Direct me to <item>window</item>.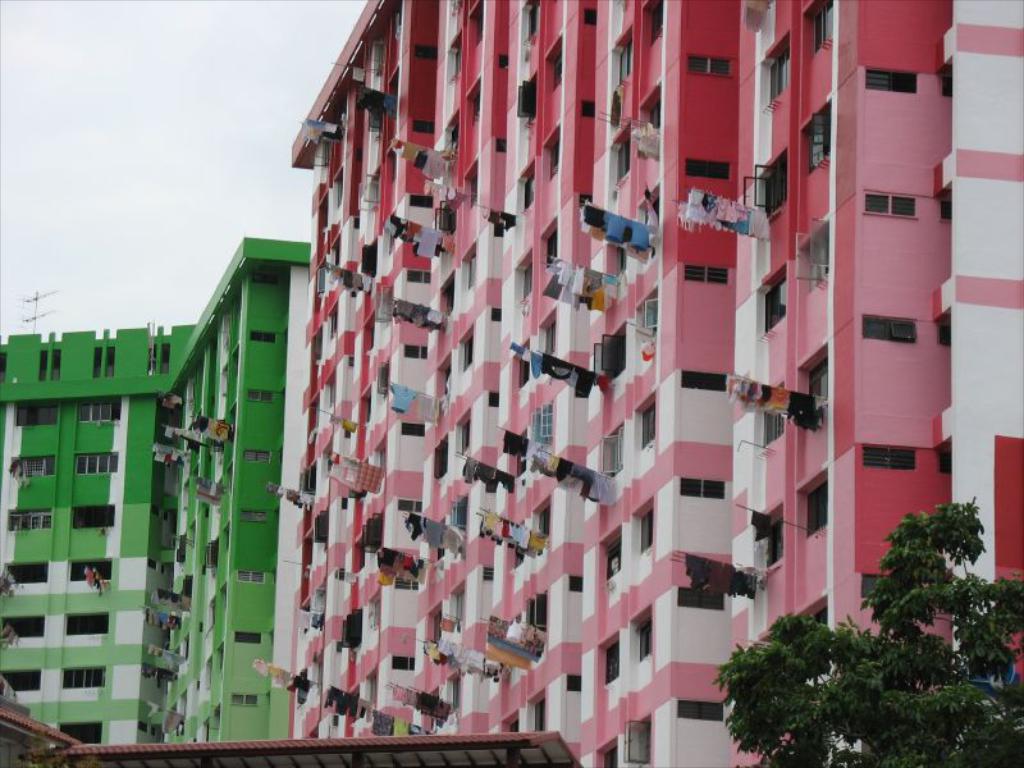
Direction: Rect(3, 509, 50, 535).
